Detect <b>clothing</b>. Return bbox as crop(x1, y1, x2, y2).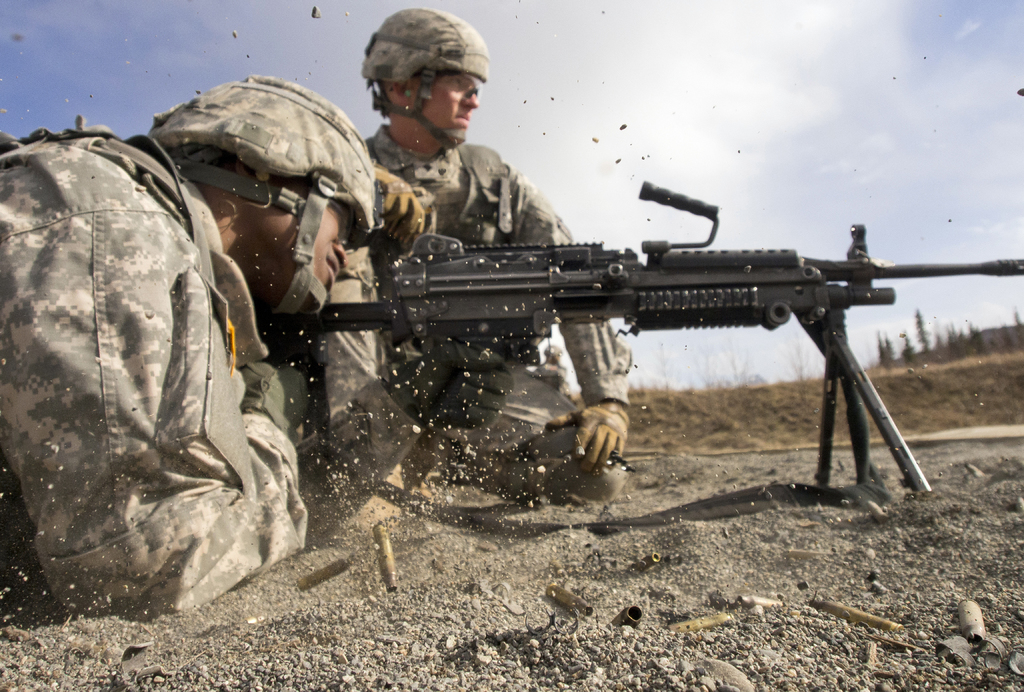
crop(354, 120, 632, 510).
